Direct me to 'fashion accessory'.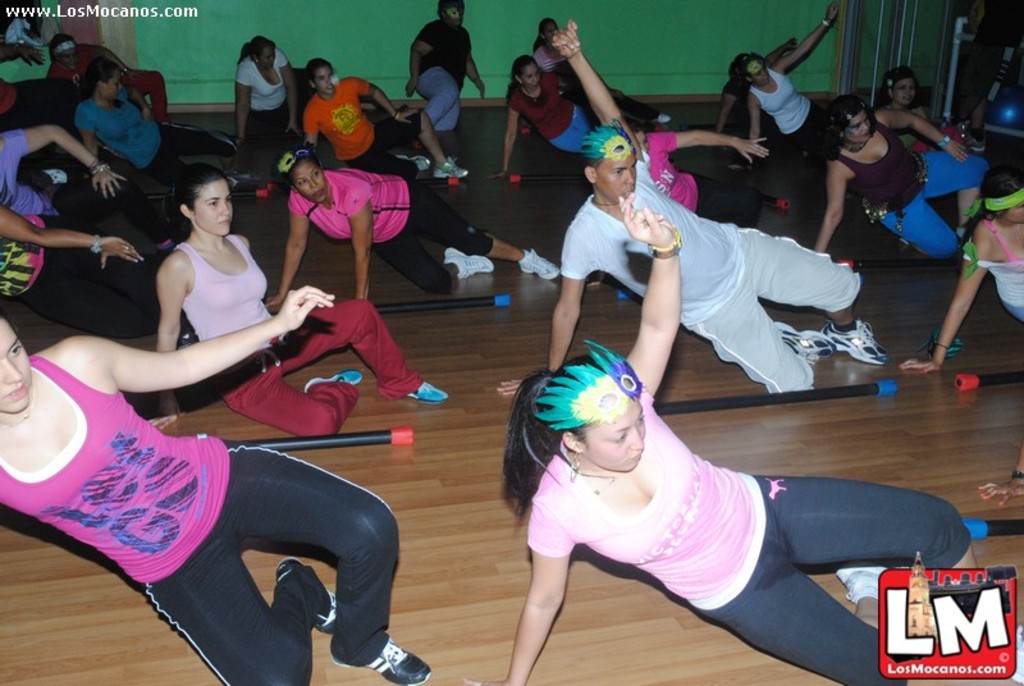
Direction: box=[91, 161, 115, 170].
